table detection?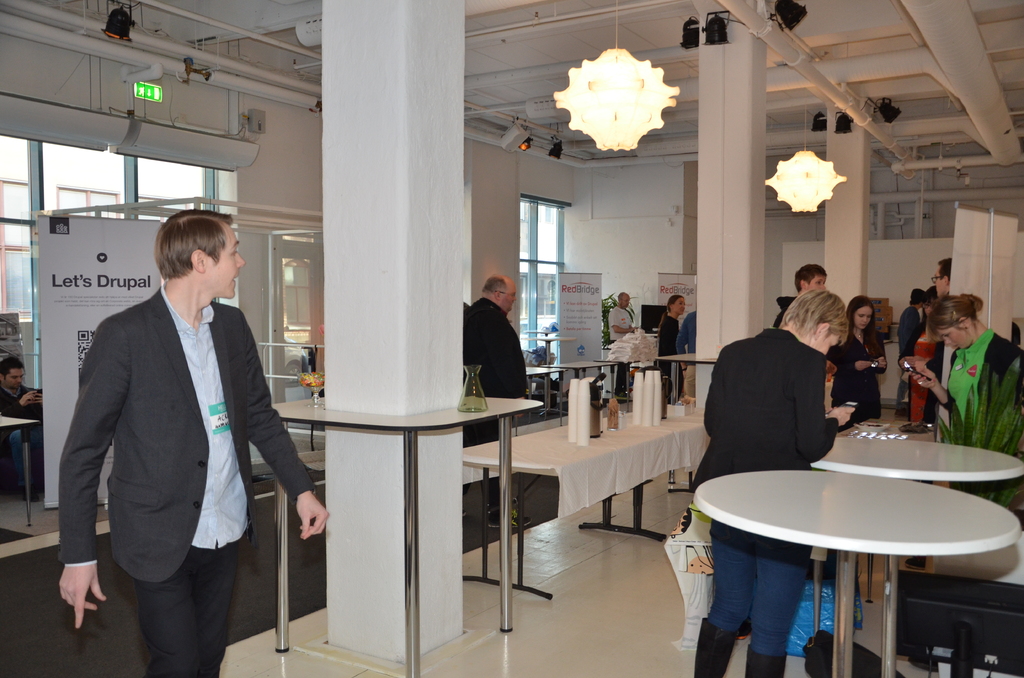
x1=811, y1=439, x2=1023, y2=677
